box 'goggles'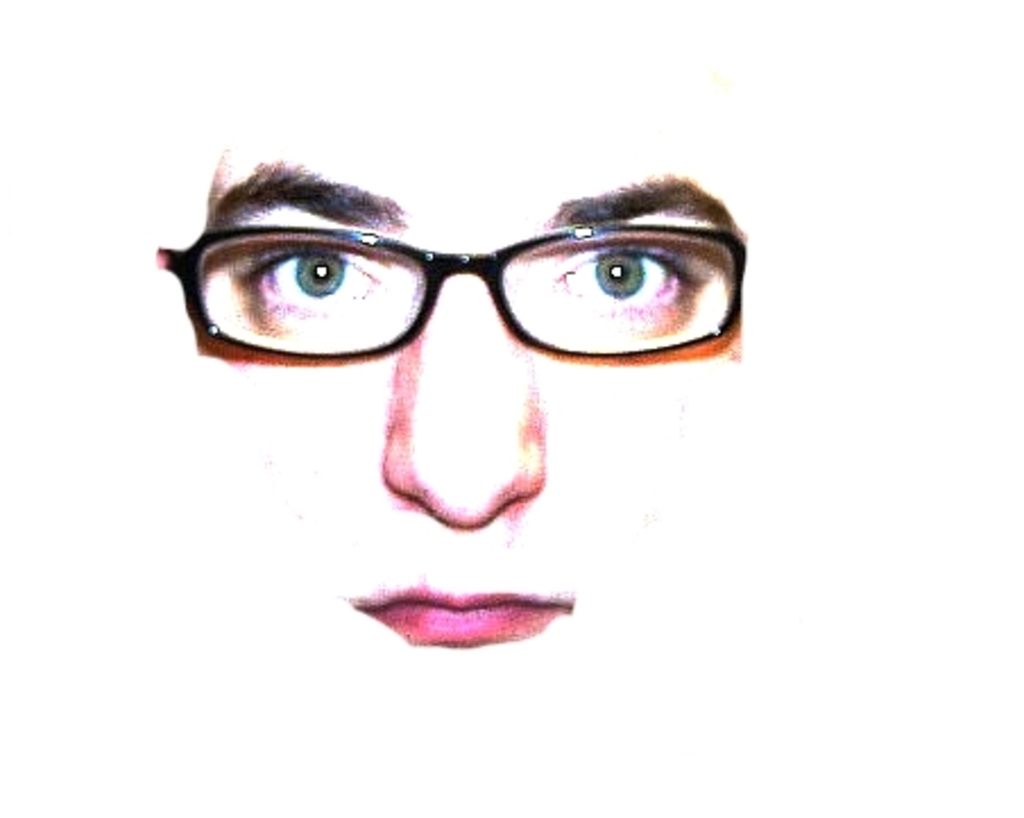
[174,190,748,383]
